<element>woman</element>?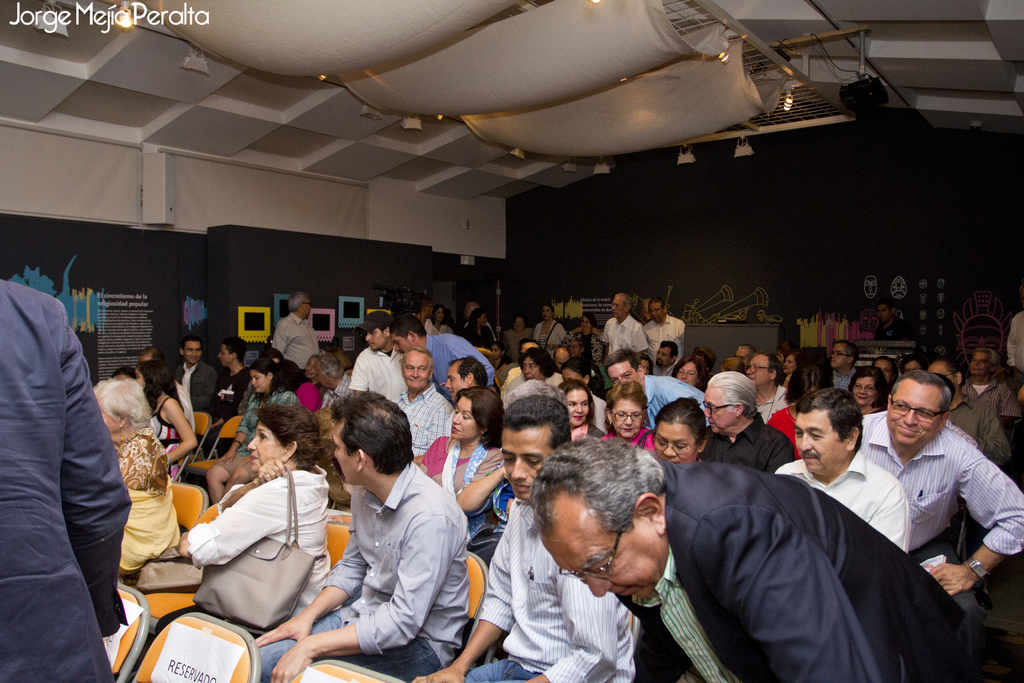
{"x1": 846, "y1": 365, "x2": 886, "y2": 416}
